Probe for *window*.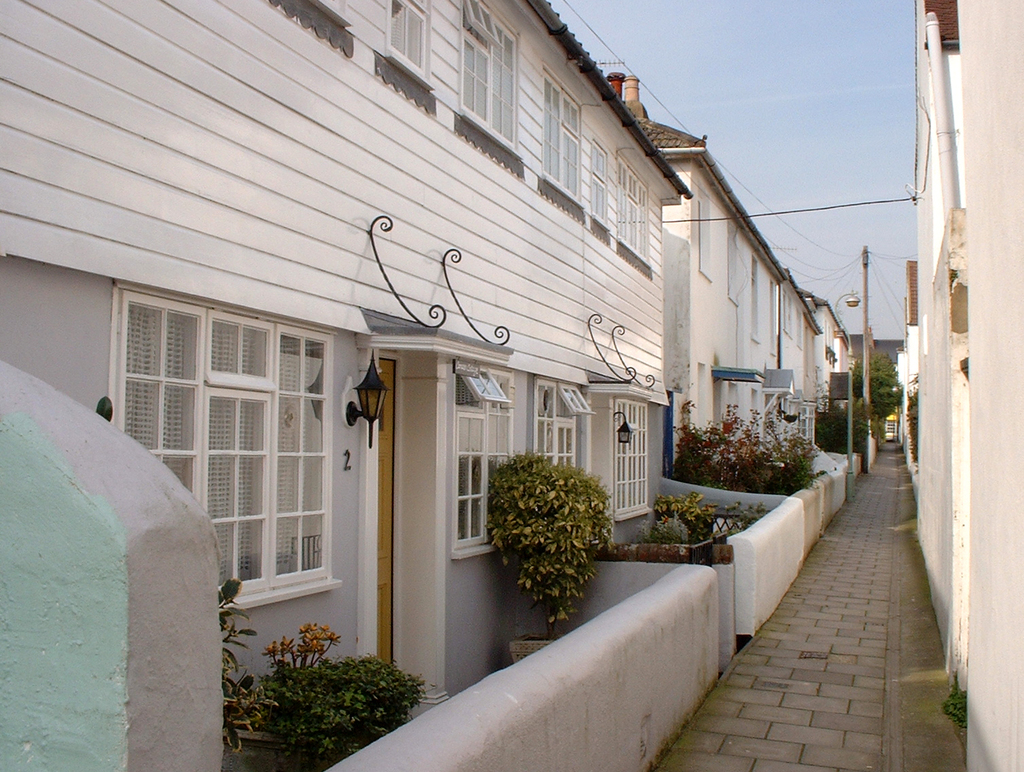
Probe result: 446/353/515/557.
